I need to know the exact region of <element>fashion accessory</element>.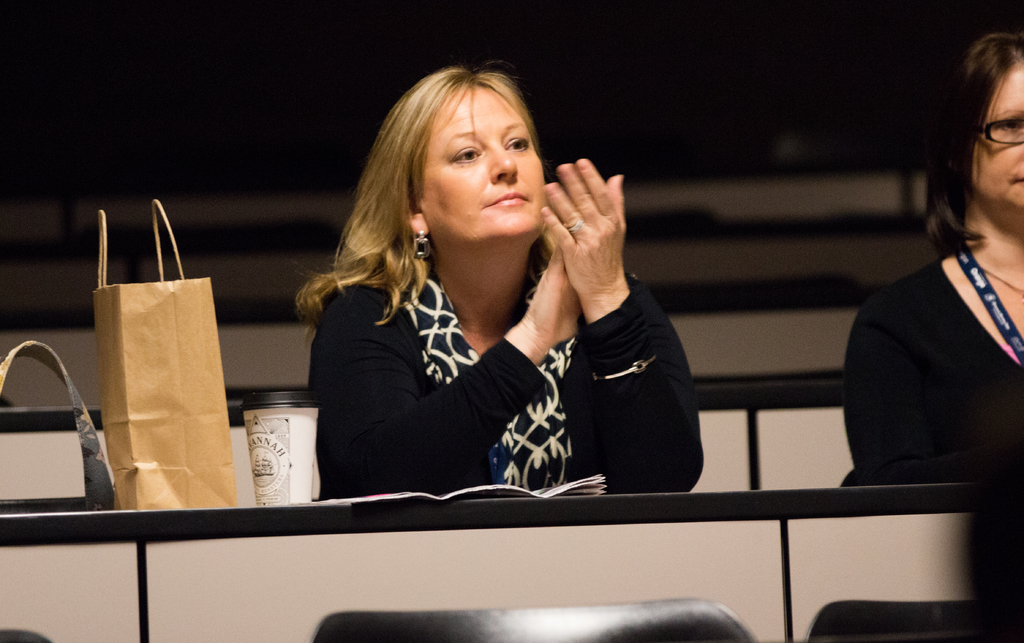
Region: box=[982, 270, 1023, 302].
